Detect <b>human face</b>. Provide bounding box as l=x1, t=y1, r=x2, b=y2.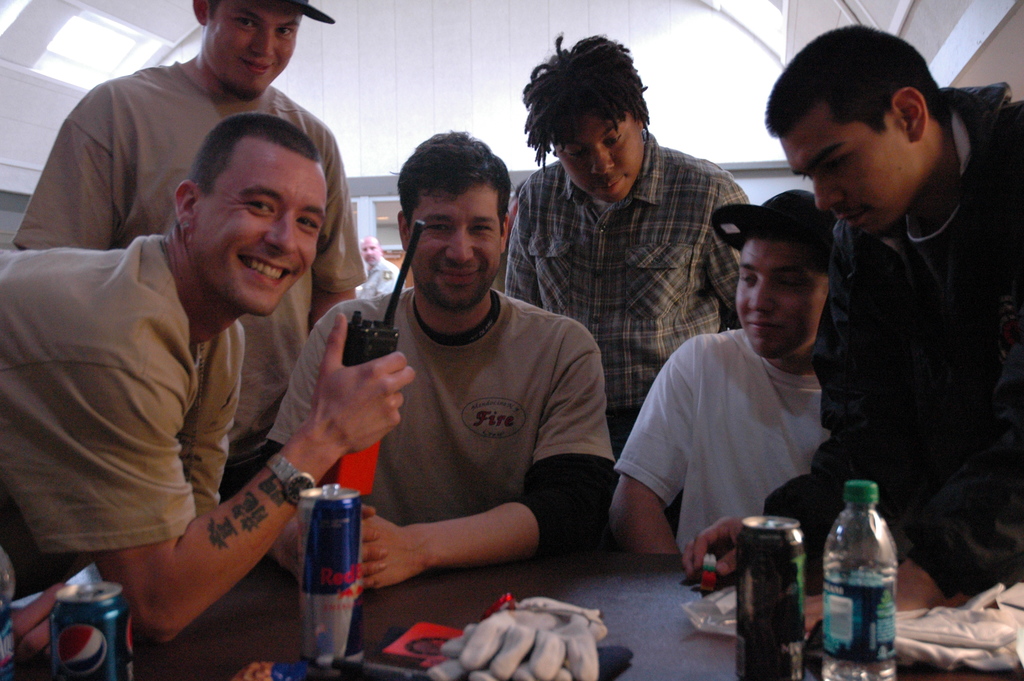
l=735, t=224, r=816, b=356.
